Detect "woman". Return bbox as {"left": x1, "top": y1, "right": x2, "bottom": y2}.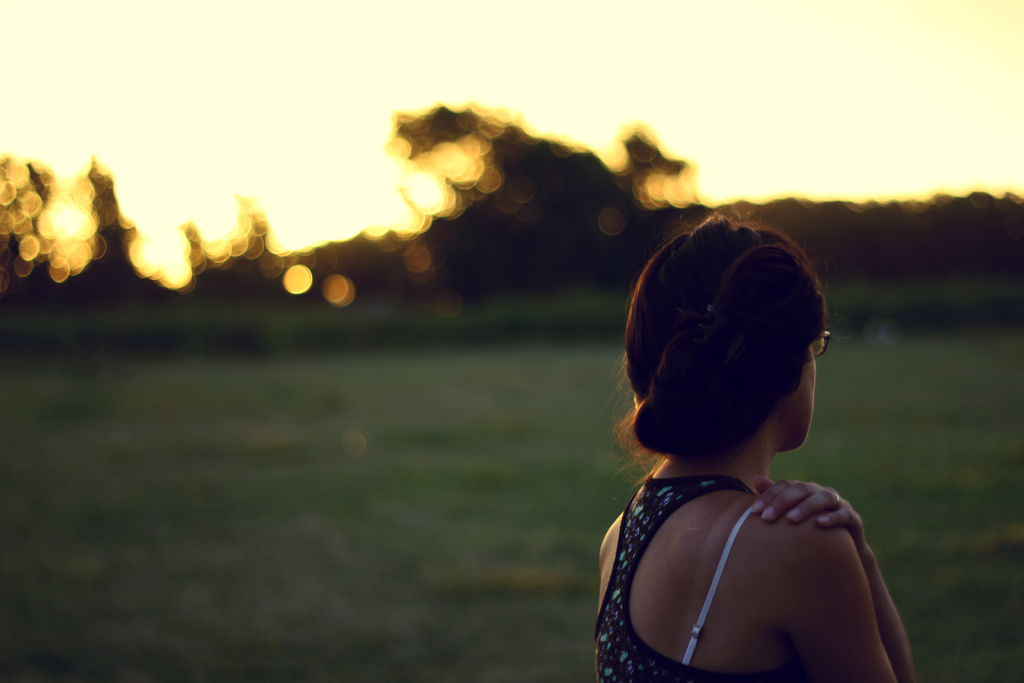
{"left": 582, "top": 292, "right": 939, "bottom": 682}.
